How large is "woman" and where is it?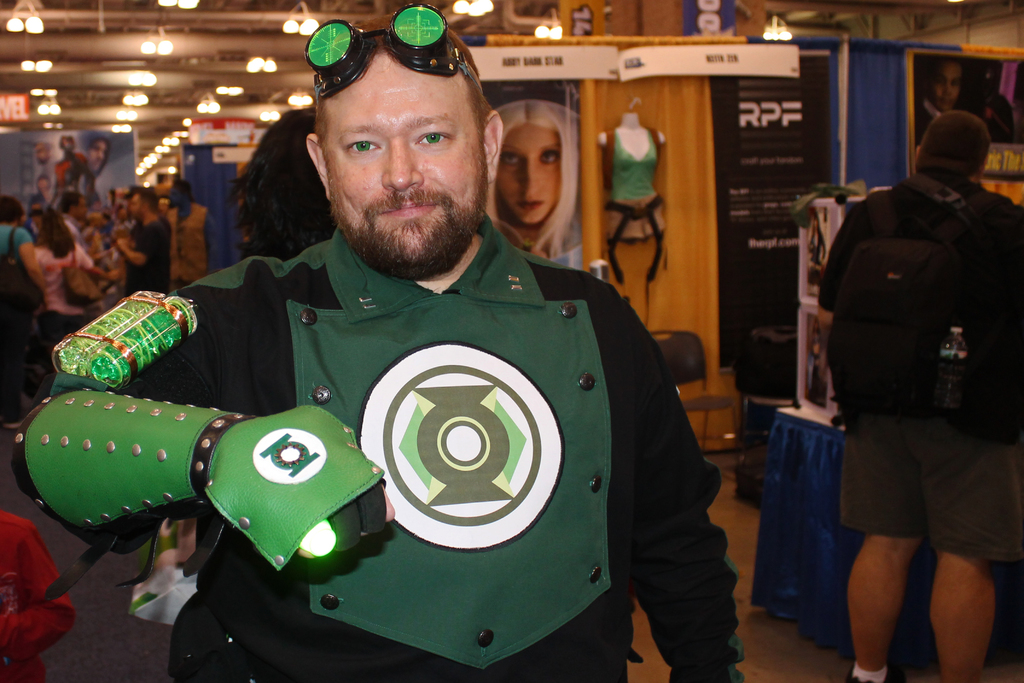
Bounding box: x1=486 y1=78 x2=591 y2=278.
